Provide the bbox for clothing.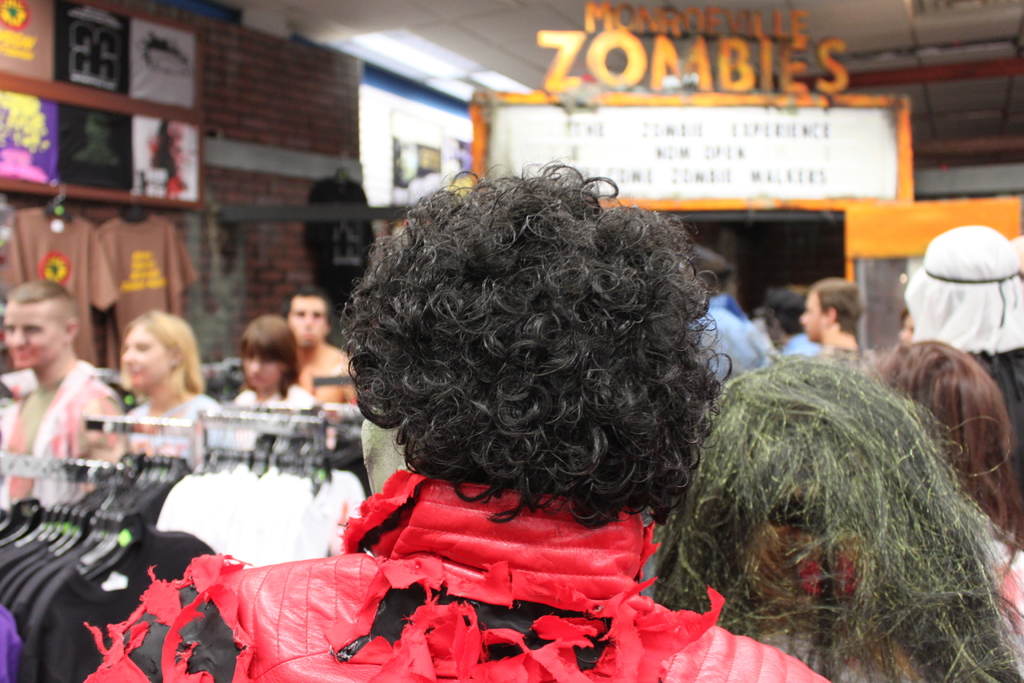
<bbox>113, 393, 222, 457</bbox>.
